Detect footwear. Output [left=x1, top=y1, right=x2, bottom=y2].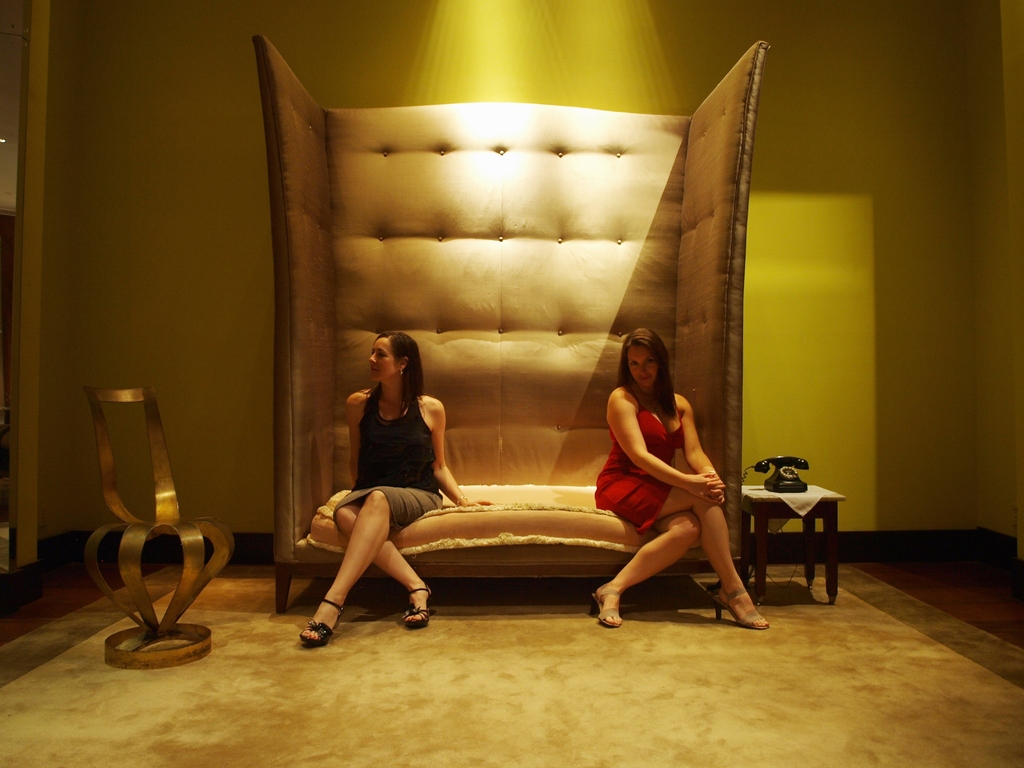
[left=397, top=579, right=429, bottom=627].
